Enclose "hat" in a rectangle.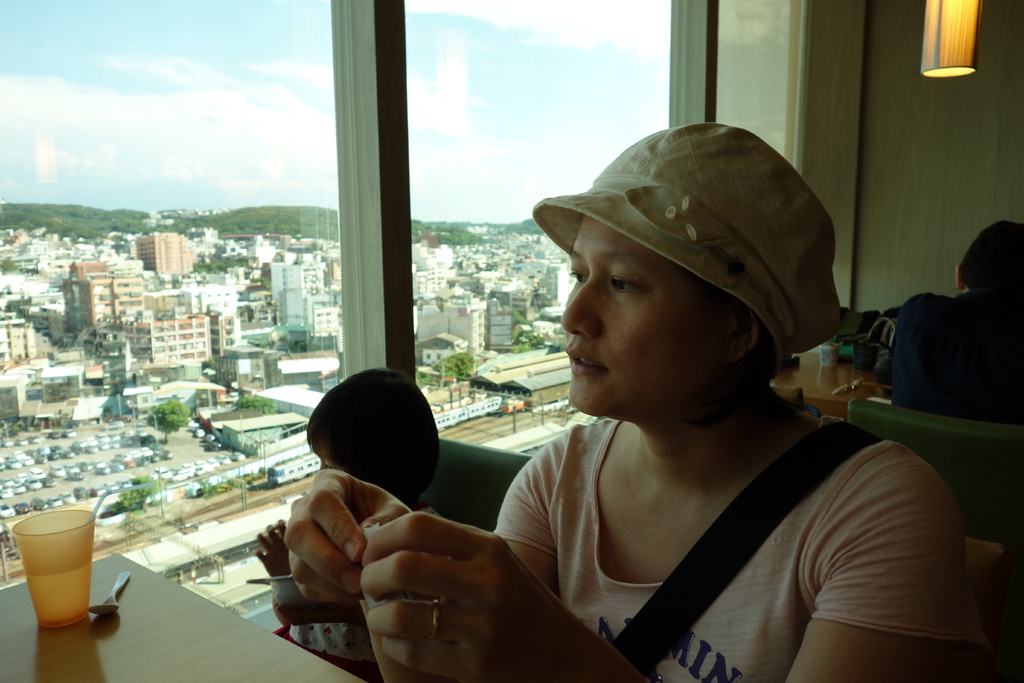
[529,124,850,371].
